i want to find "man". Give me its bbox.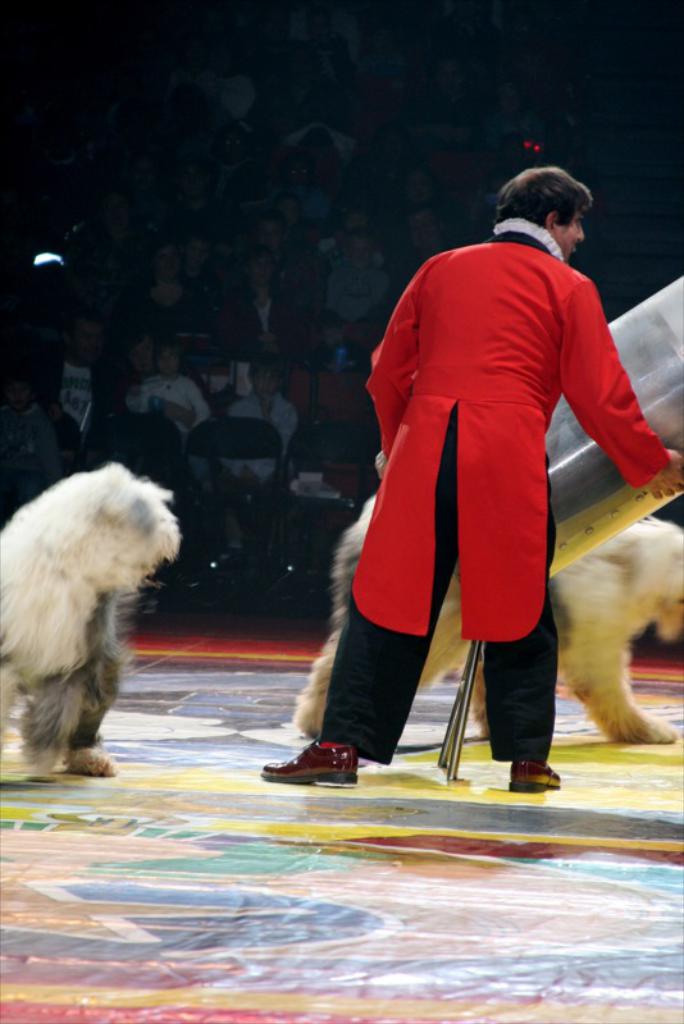
pyautogui.locateOnScreen(24, 302, 138, 457).
